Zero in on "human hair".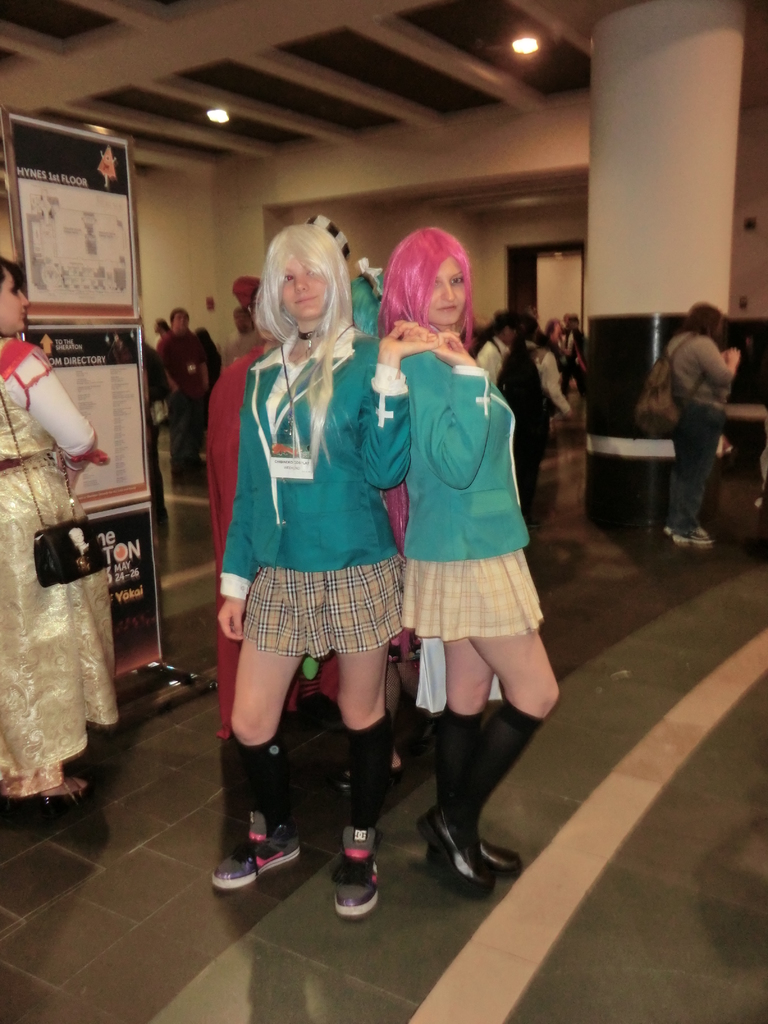
Zeroed in: <region>252, 224, 382, 469</region>.
